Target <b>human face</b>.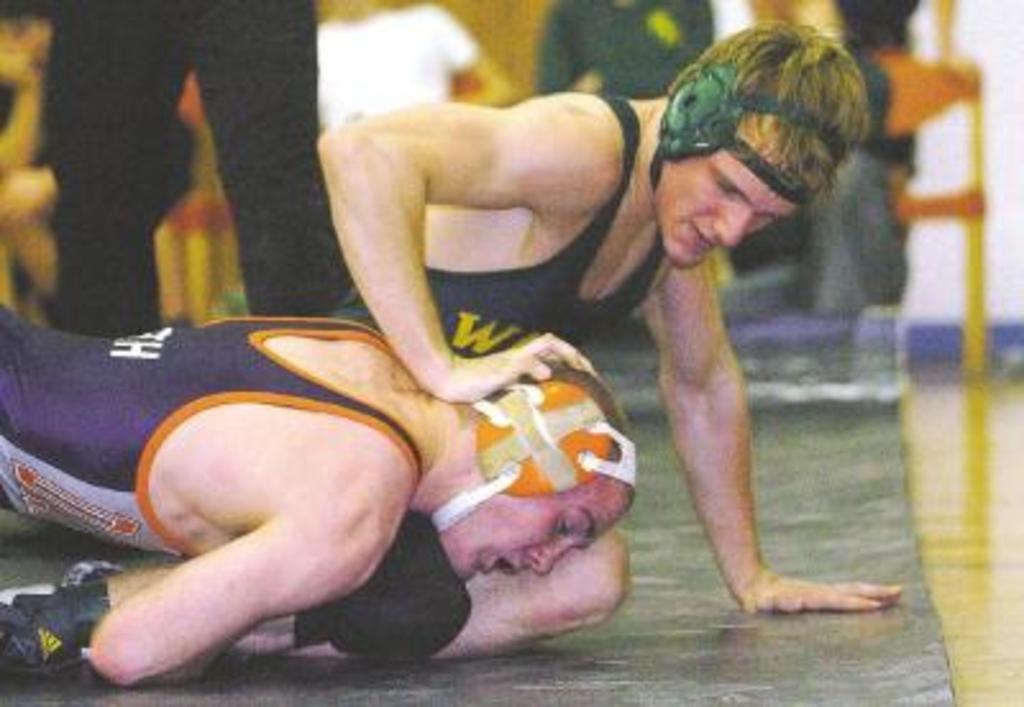
Target region: <box>653,115,794,269</box>.
